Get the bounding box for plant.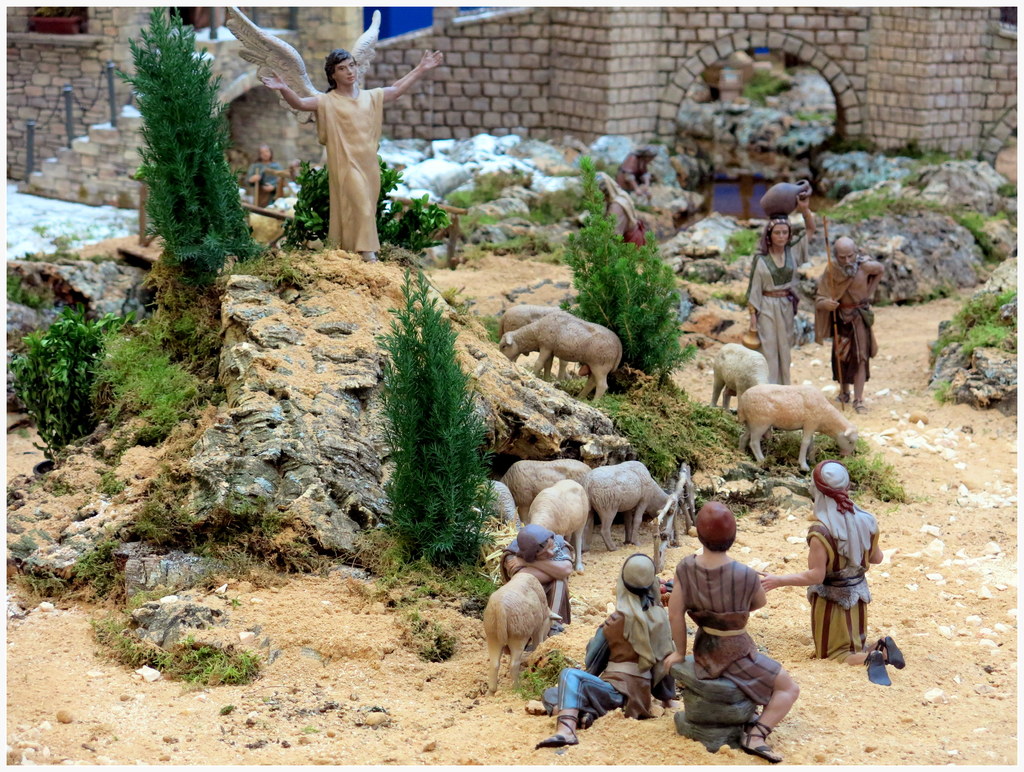
<region>9, 307, 135, 460</region>.
